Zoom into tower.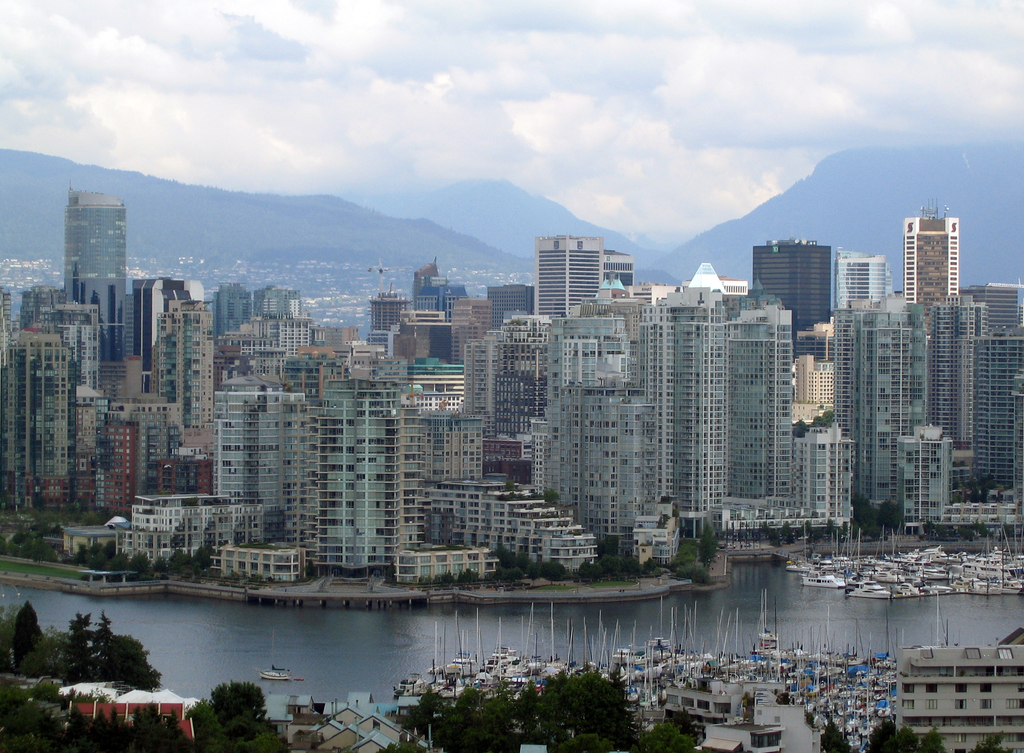
Zoom target: select_region(918, 296, 998, 444).
